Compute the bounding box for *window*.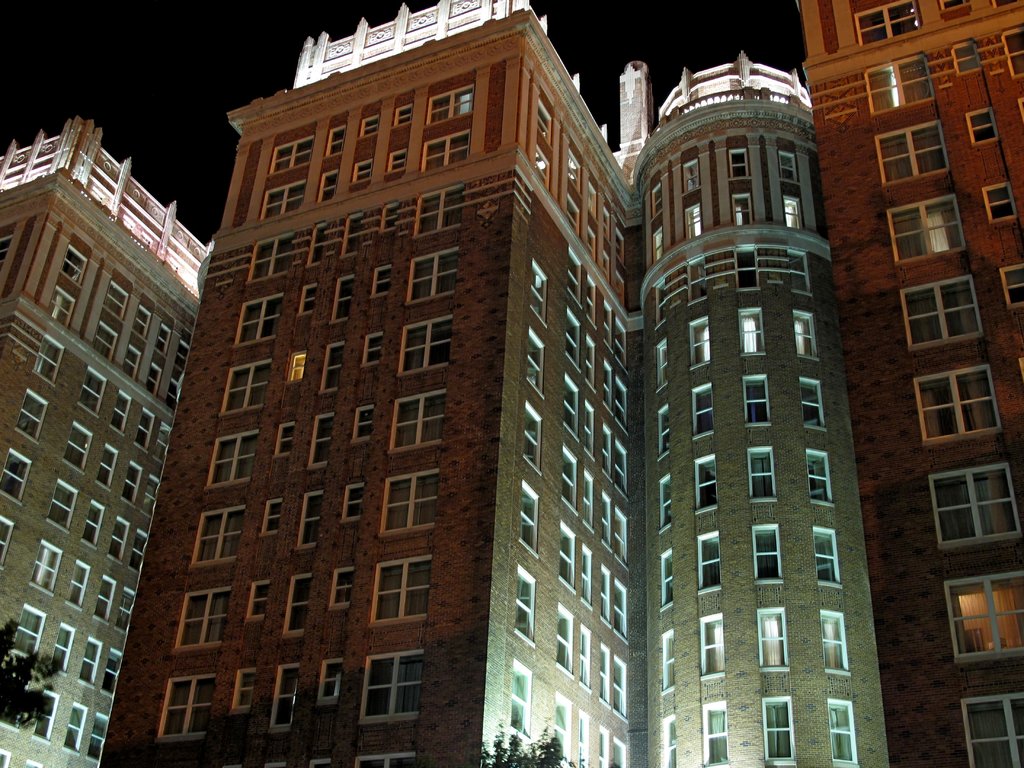
locate(139, 477, 157, 514).
